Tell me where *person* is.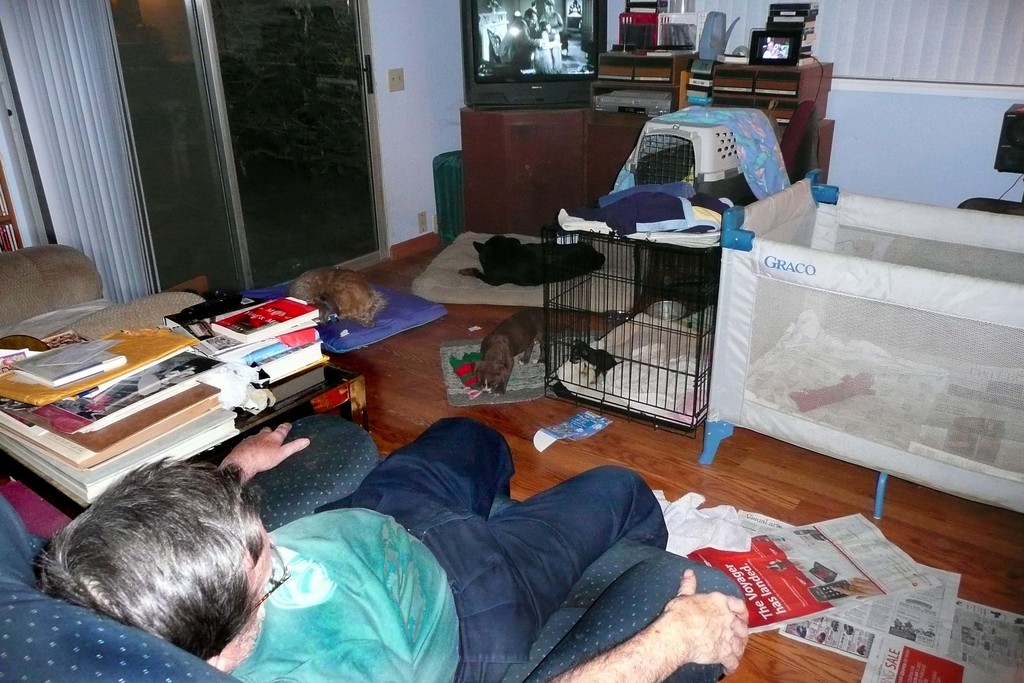
*person* is at 33/416/751/682.
